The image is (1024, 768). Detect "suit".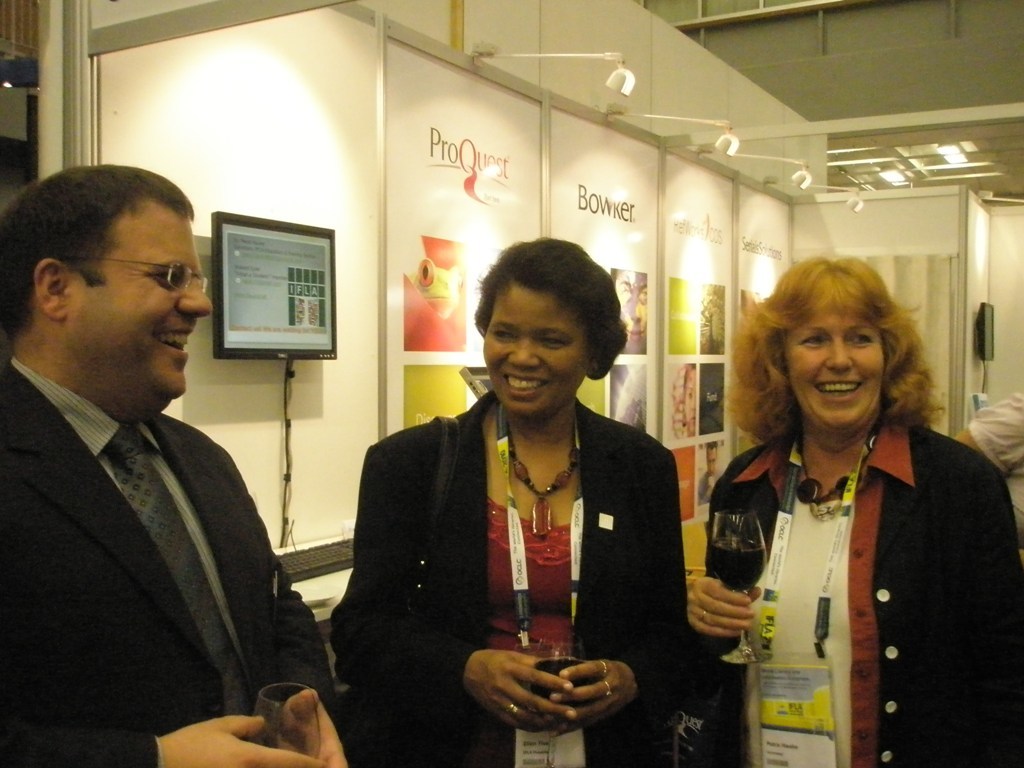
Detection: [left=0, top=363, right=339, bottom=767].
